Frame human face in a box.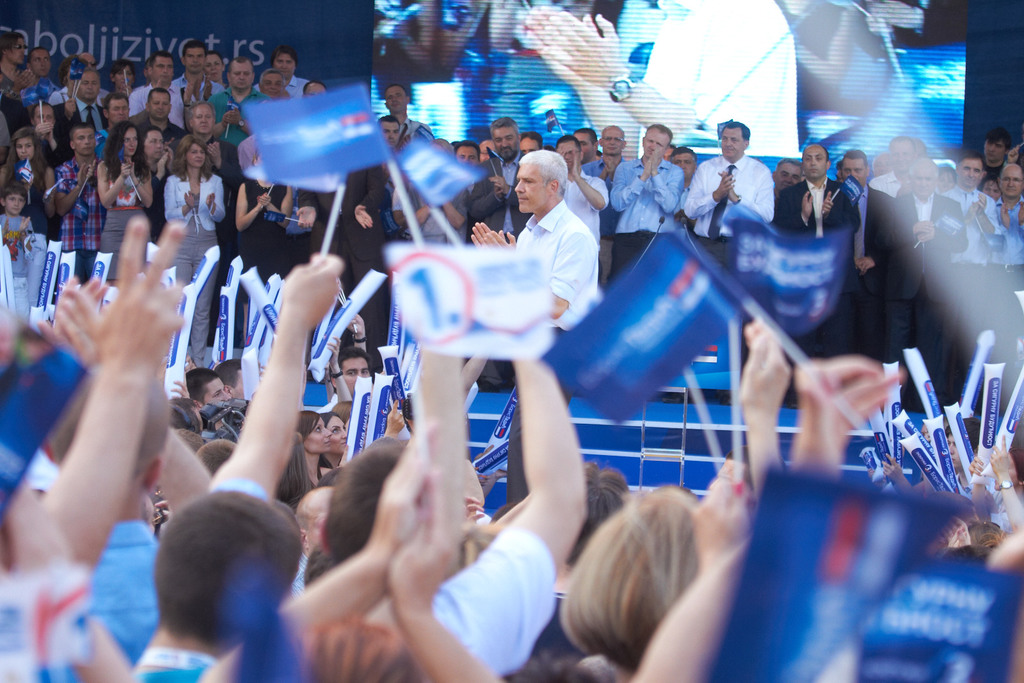
342:358:367:389.
